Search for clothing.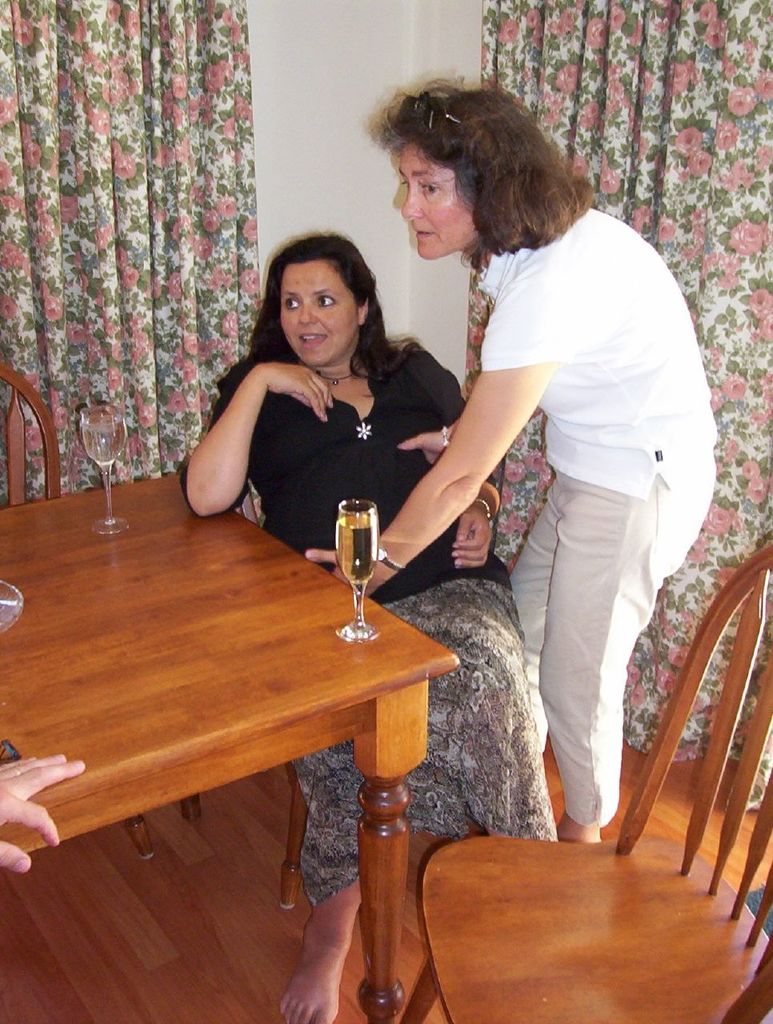
Found at bbox=[464, 200, 731, 851].
